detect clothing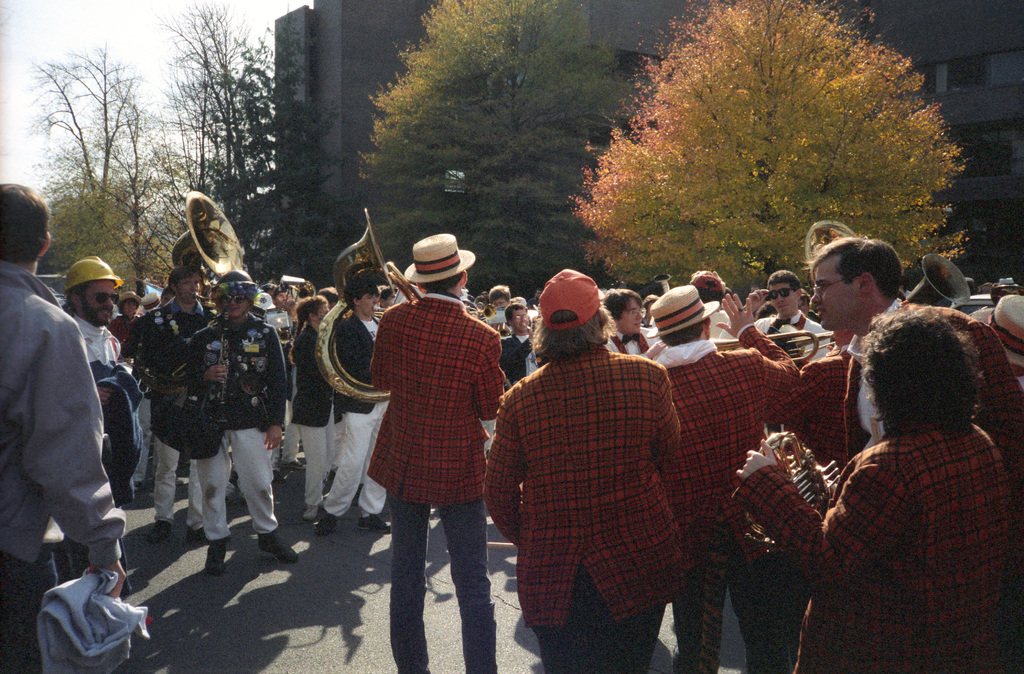
{"x1": 488, "y1": 288, "x2": 717, "y2": 663}
